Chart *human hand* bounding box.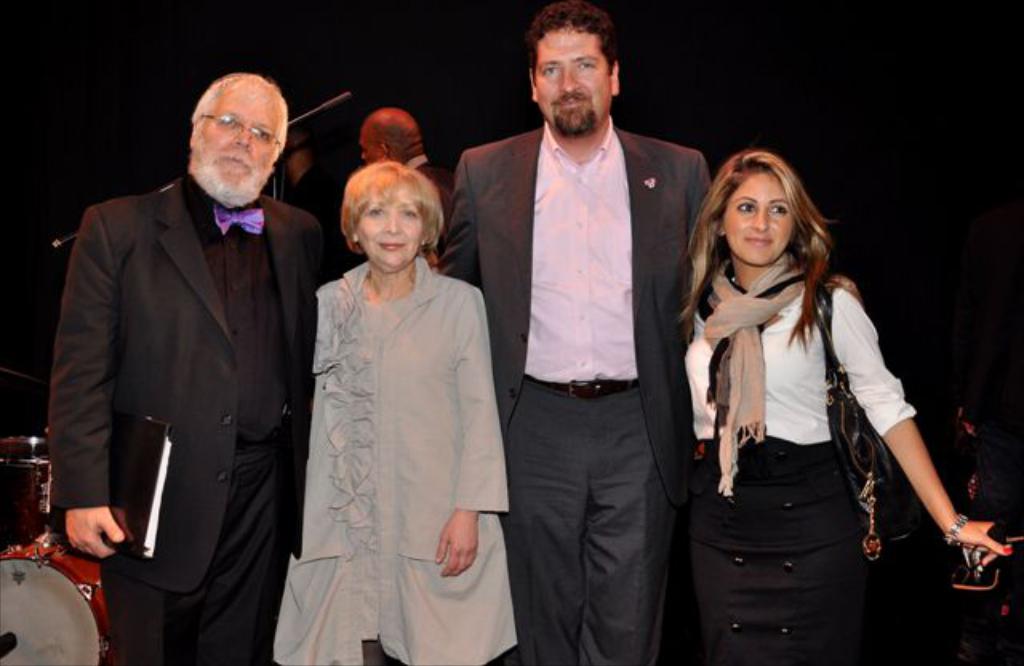
Charted: bbox(432, 511, 478, 573).
